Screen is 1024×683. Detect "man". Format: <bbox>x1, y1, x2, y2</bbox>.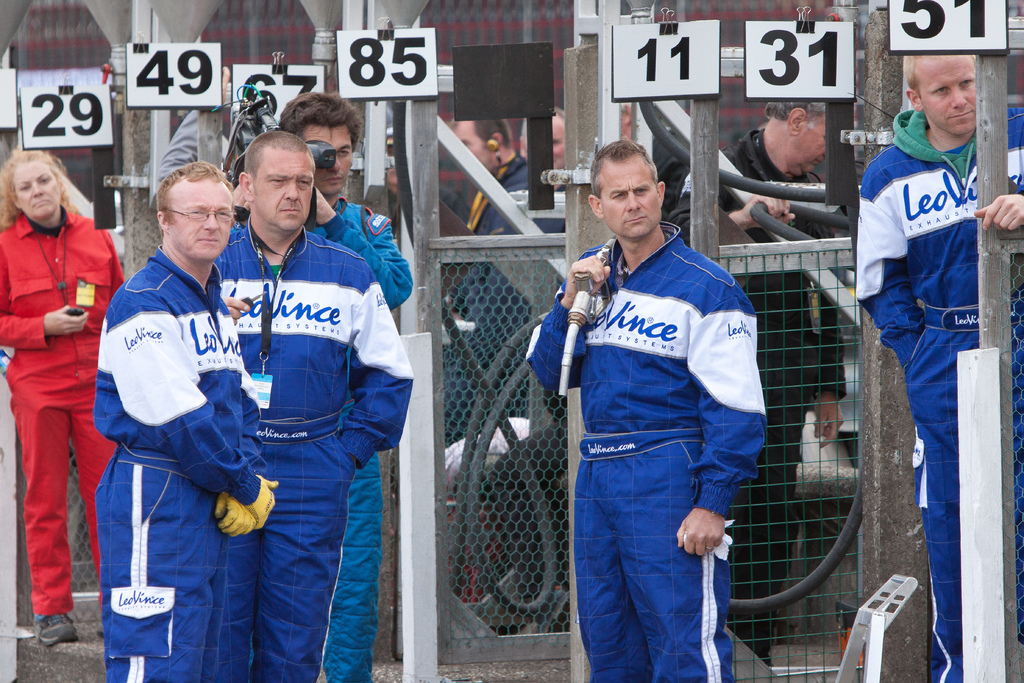
<bbox>438, 119, 530, 419</bbox>.
